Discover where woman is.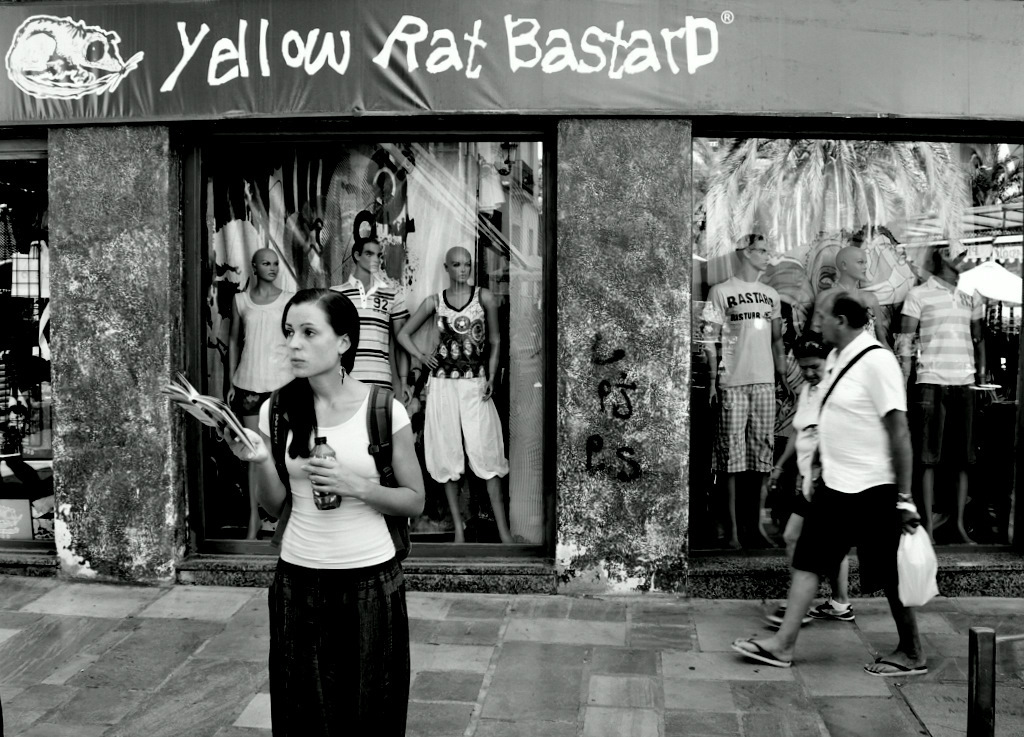
Discovered at [221, 262, 418, 714].
